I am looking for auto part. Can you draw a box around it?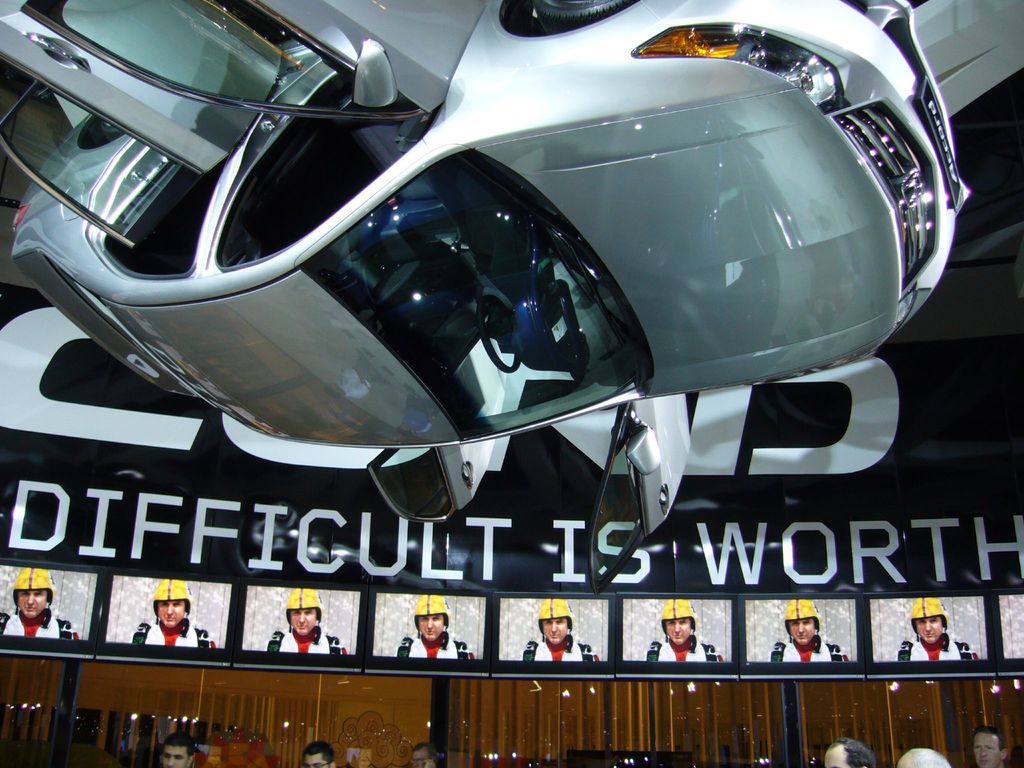
Sure, the bounding box is (x1=360, y1=440, x2=497, y2=527).
